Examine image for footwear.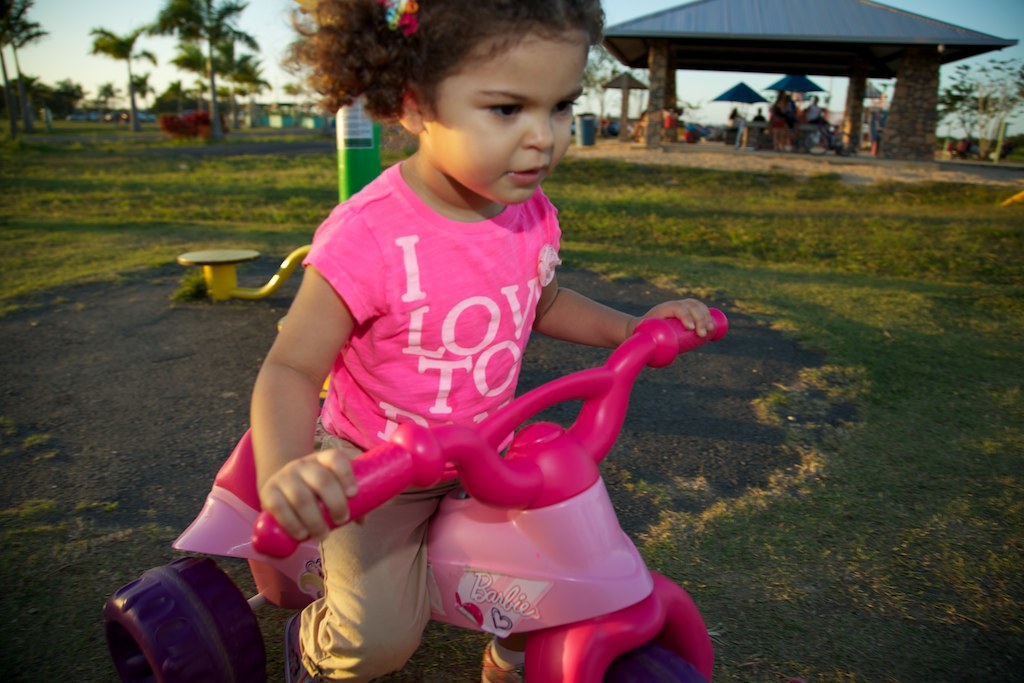
Examination result: [279, 613, 328, 682].
